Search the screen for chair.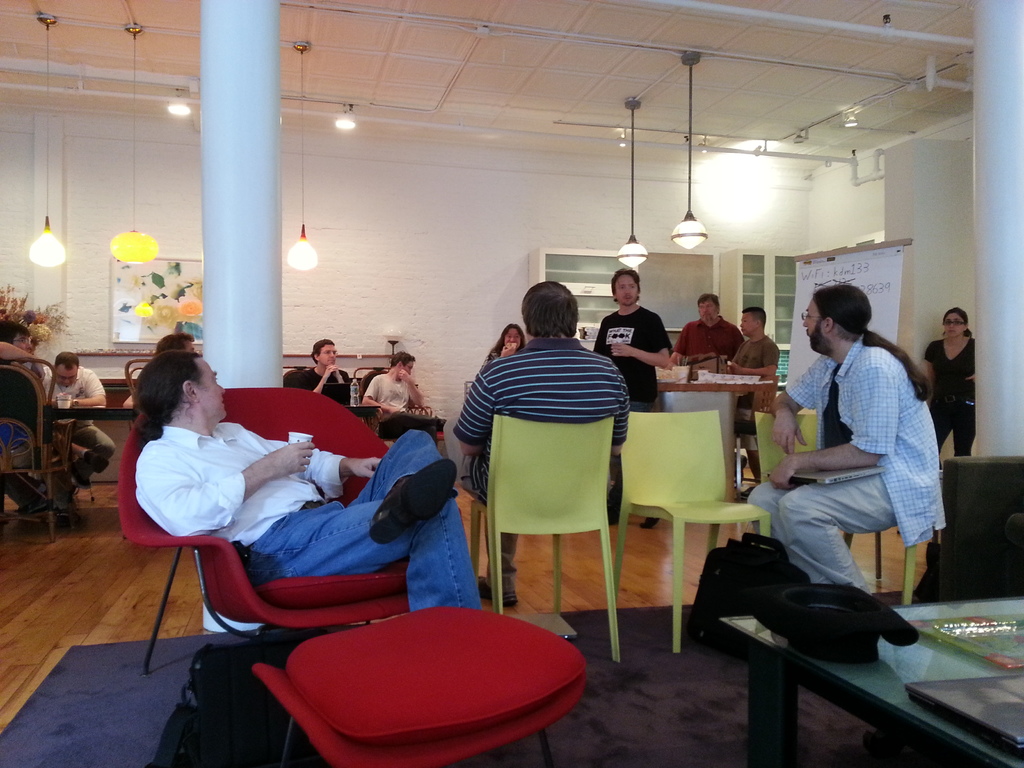
Found at {"left": 612, "top": 407, "right": 771, "bottom": 656}.
